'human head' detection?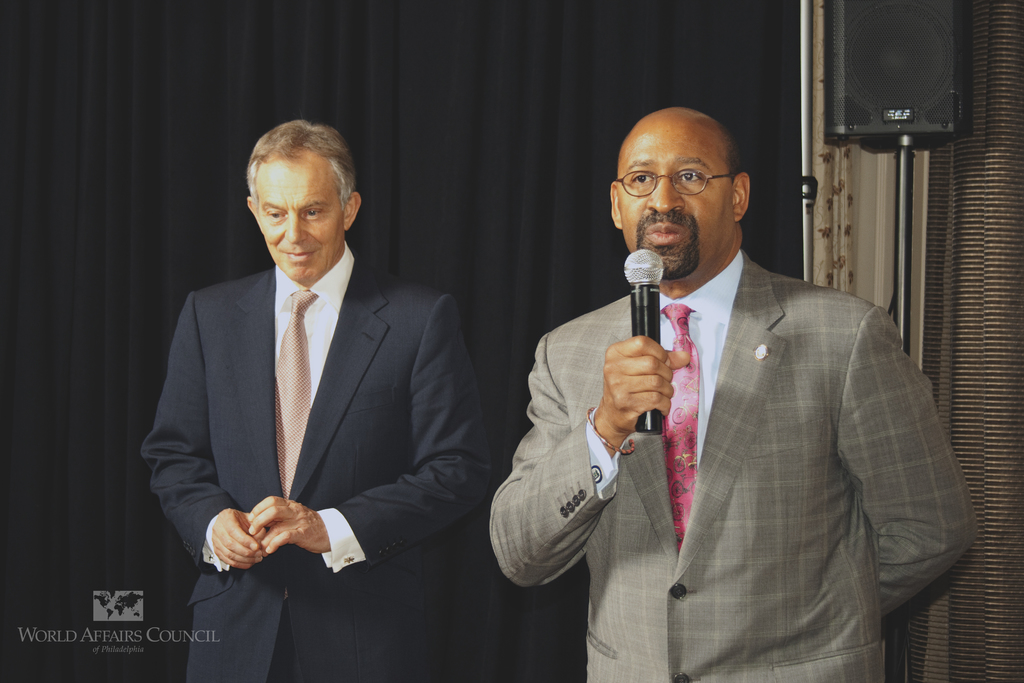
Rect(244, 120, 364, 285)
